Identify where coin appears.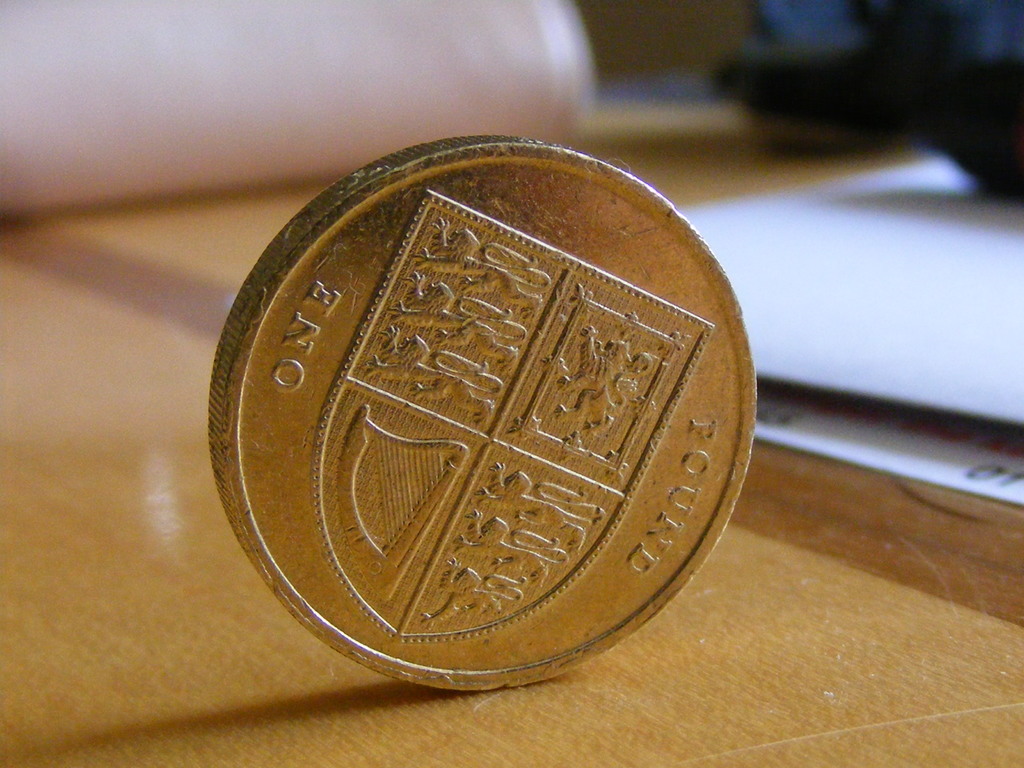
Appears at 204:134:752:687.
